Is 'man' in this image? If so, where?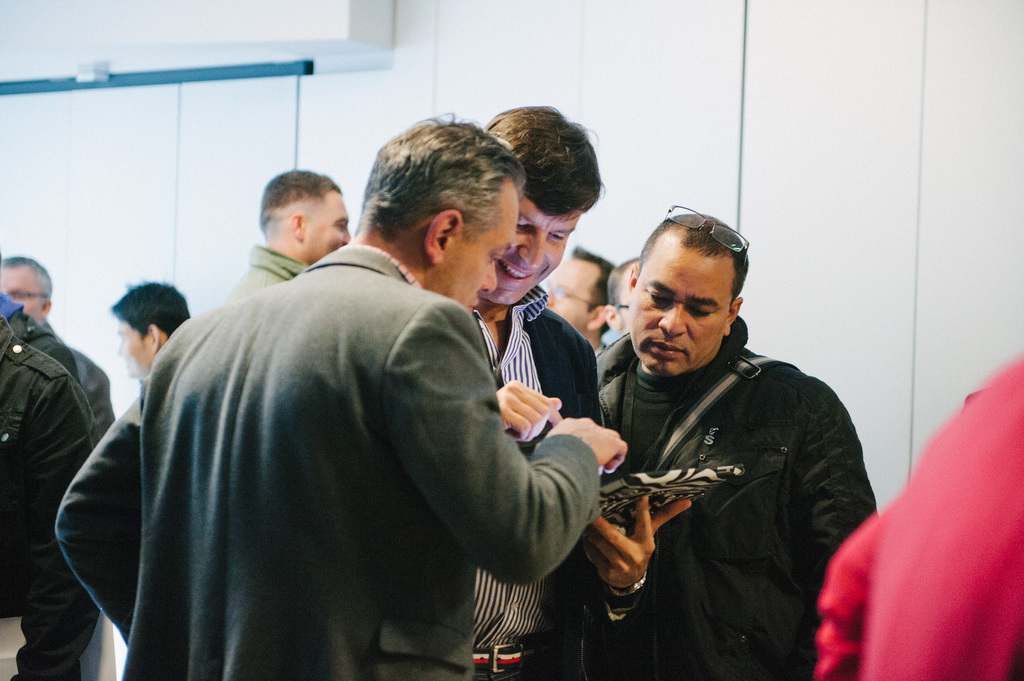
Yes, at [93,145,636,669].
